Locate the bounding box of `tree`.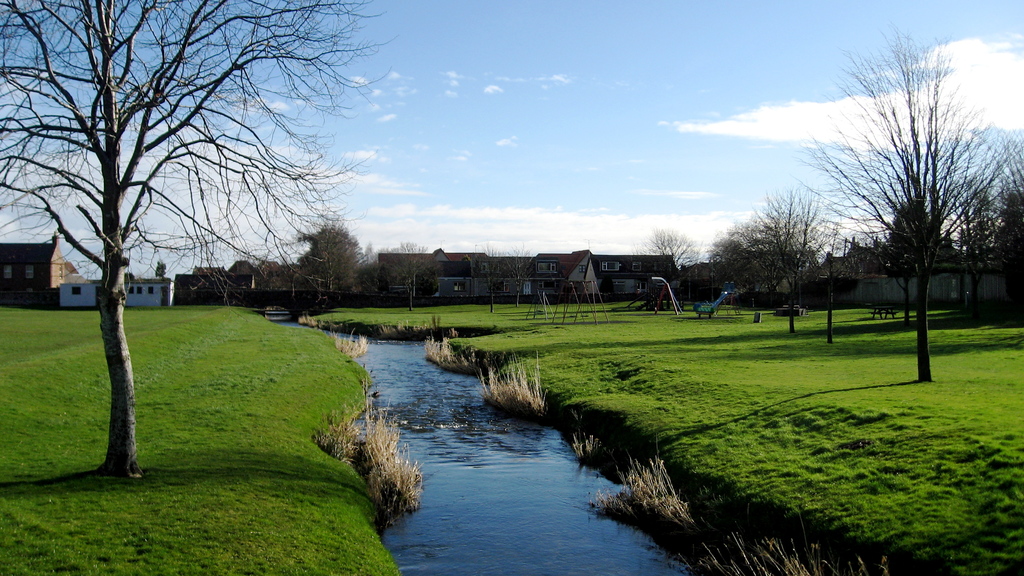
Bounding box: l=472, t=247, r=496, b=303.
